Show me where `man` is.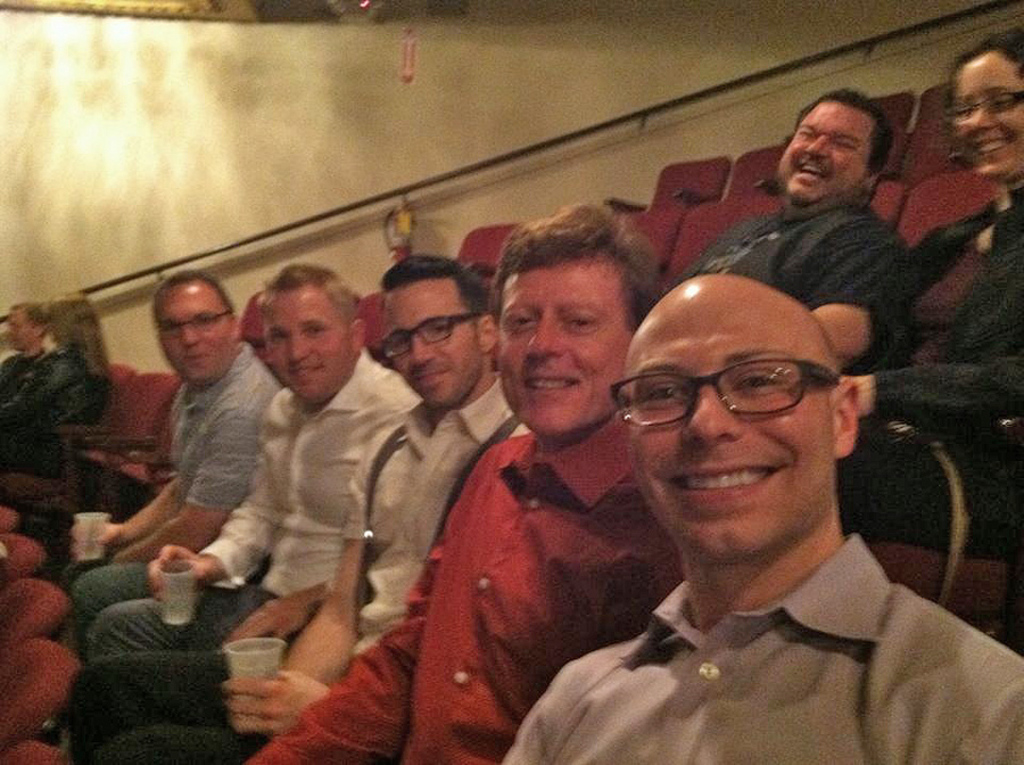
`man` is at pyautogui.locateOnScreen(66, 253, 535, 764).
